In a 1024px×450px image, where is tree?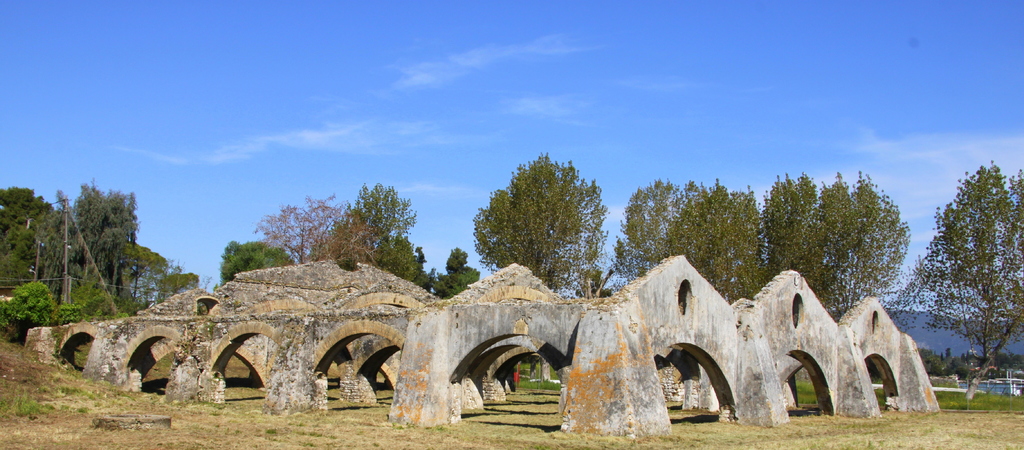
(220, 238, 295, 282).
